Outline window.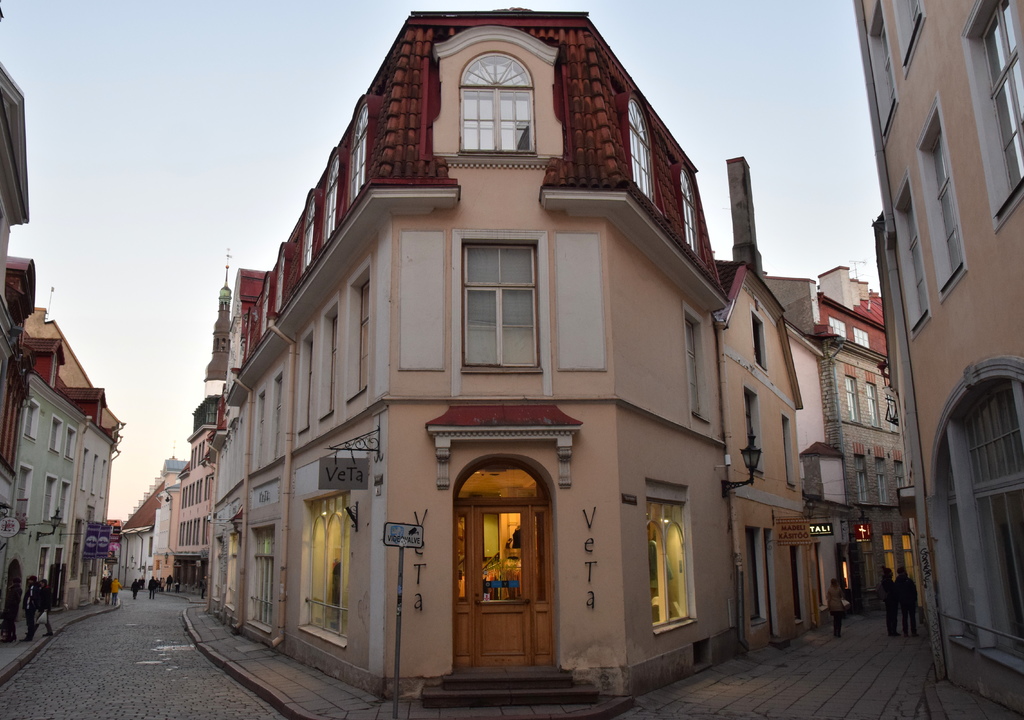
Outline: left=320, top=301, right=339, bottom=415.
